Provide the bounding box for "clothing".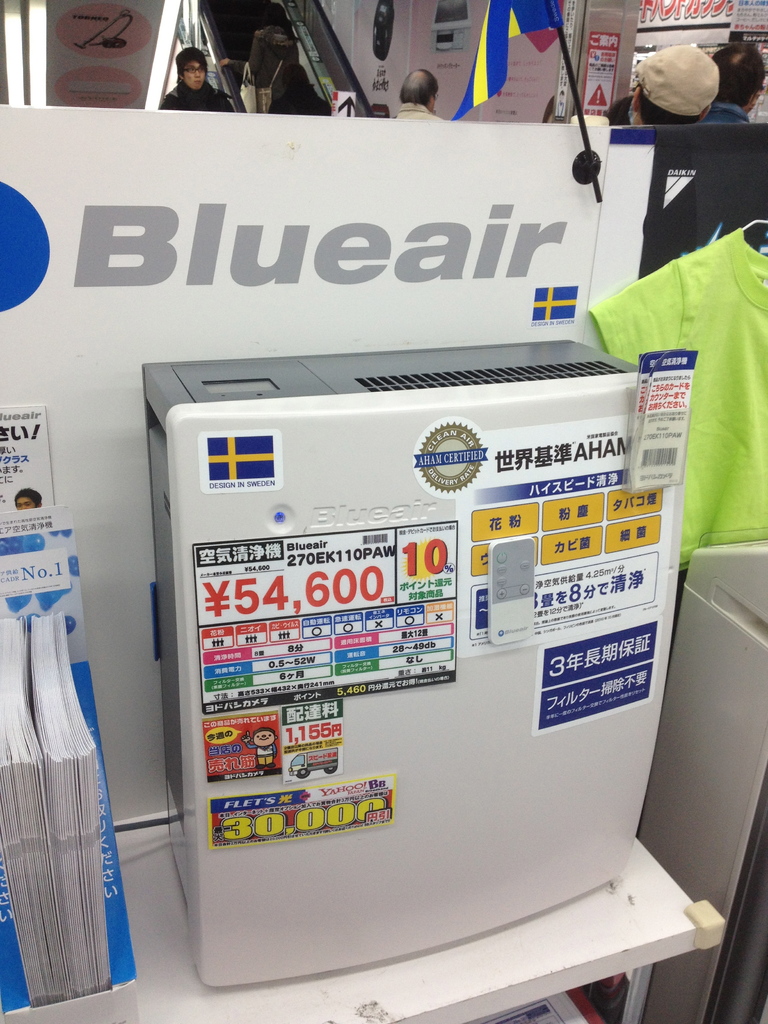
box(161, 83, 232, 113).
